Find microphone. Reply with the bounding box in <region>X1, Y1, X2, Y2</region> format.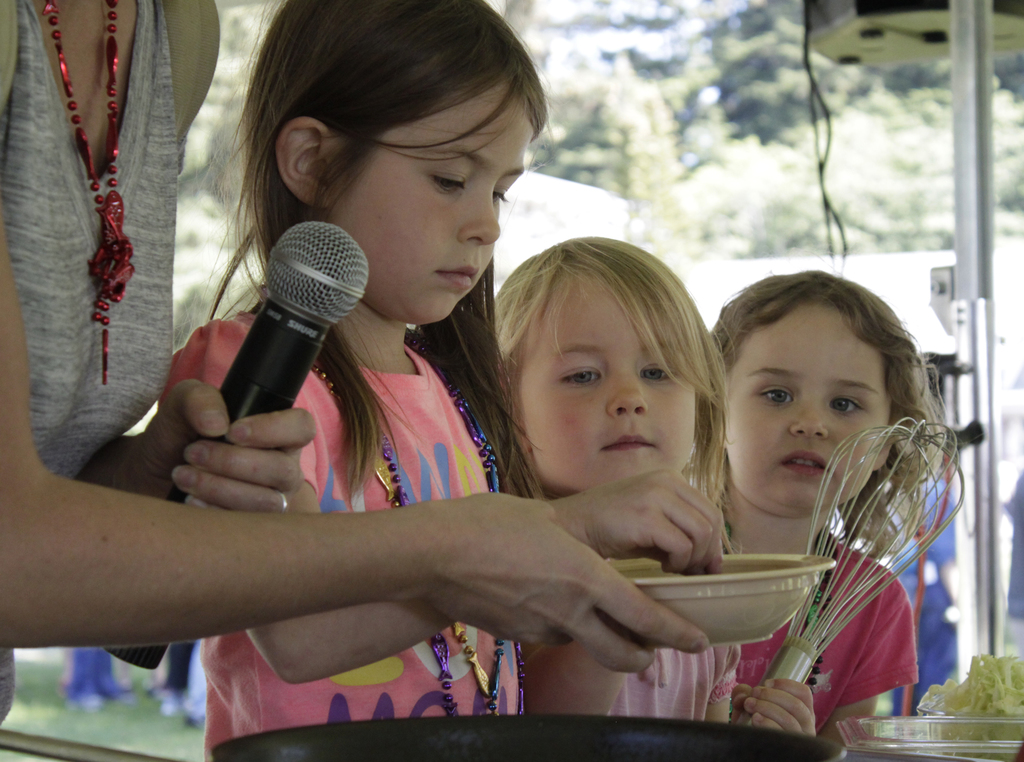
<region>103, 218, 370, 670</region>.
